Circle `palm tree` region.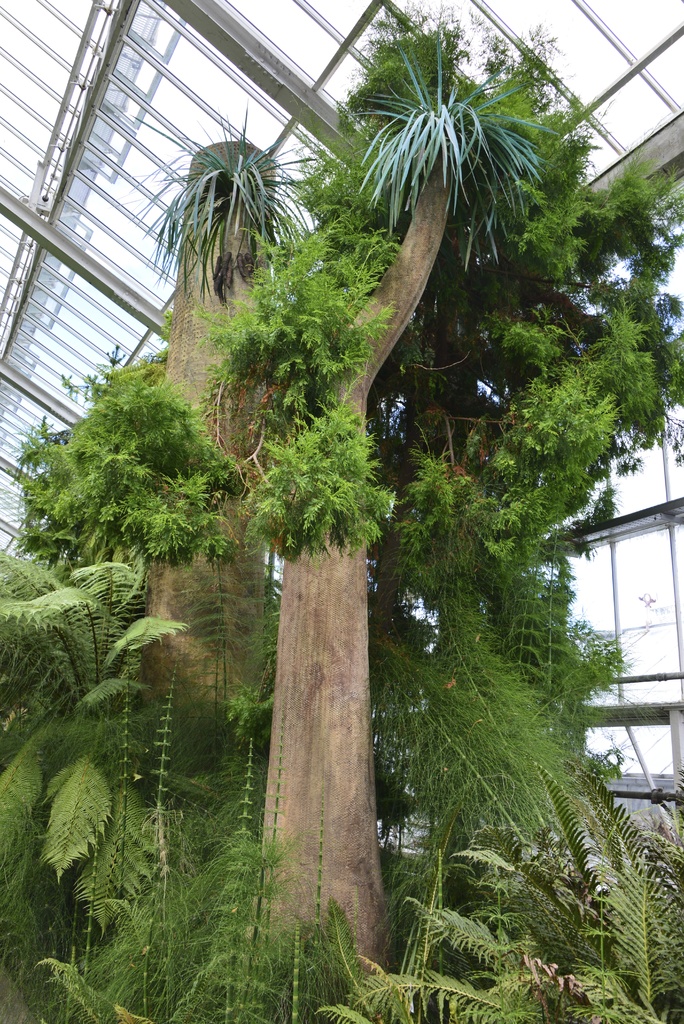
Region: left=414, top=278, right=556, bottom=500.
